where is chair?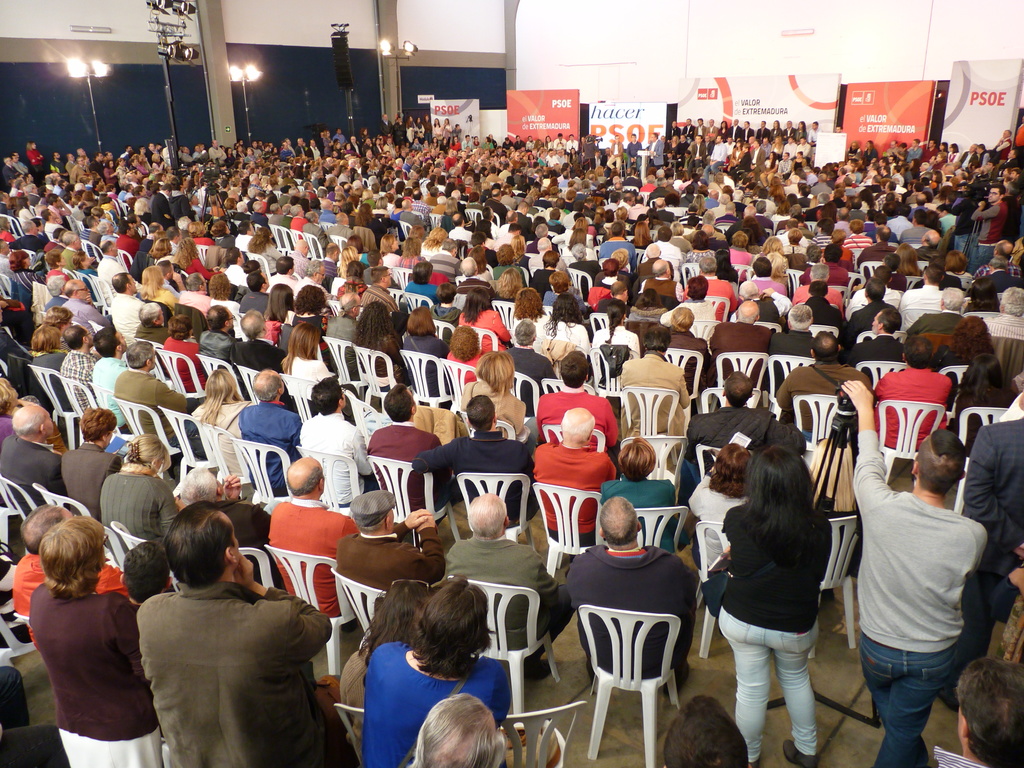
229, 438, 292, 520.
